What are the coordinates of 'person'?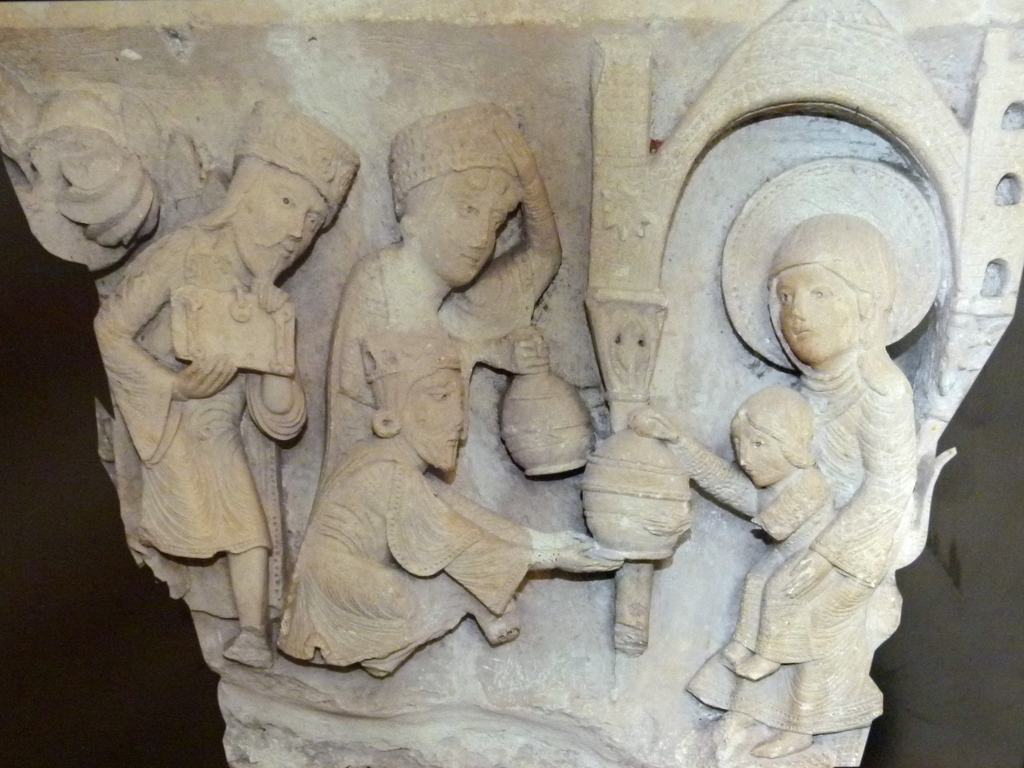
95, 89, 365, 662.
